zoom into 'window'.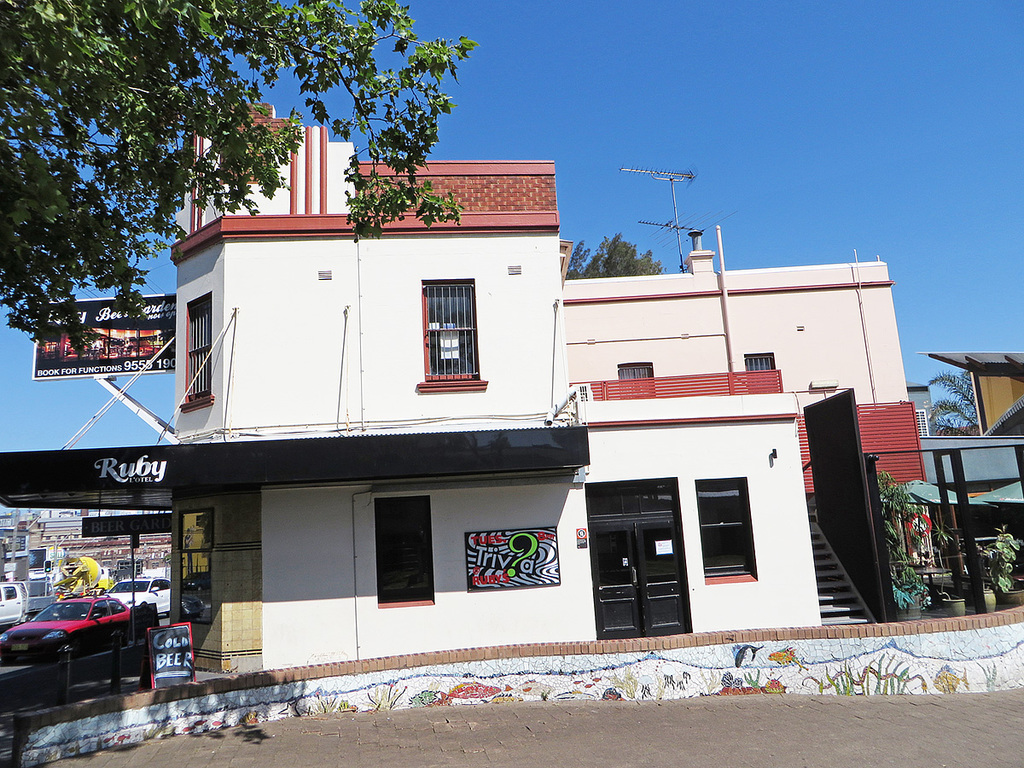
Zoom target: 410 265 480 391.
